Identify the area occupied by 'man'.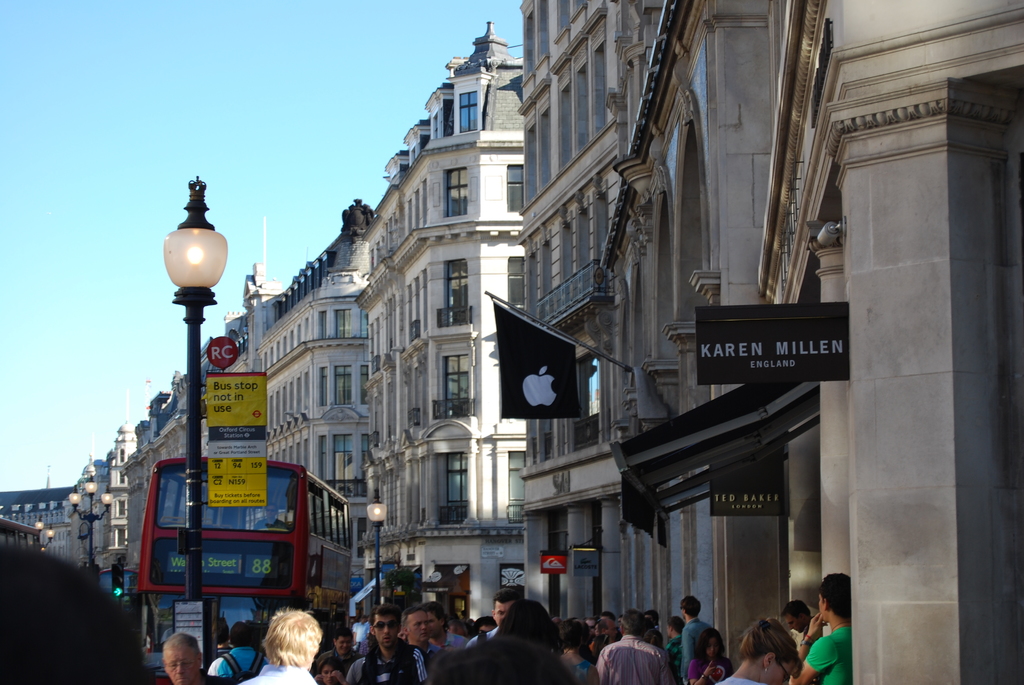
Area: (left=344, top=604, right=429, bottom=684).
